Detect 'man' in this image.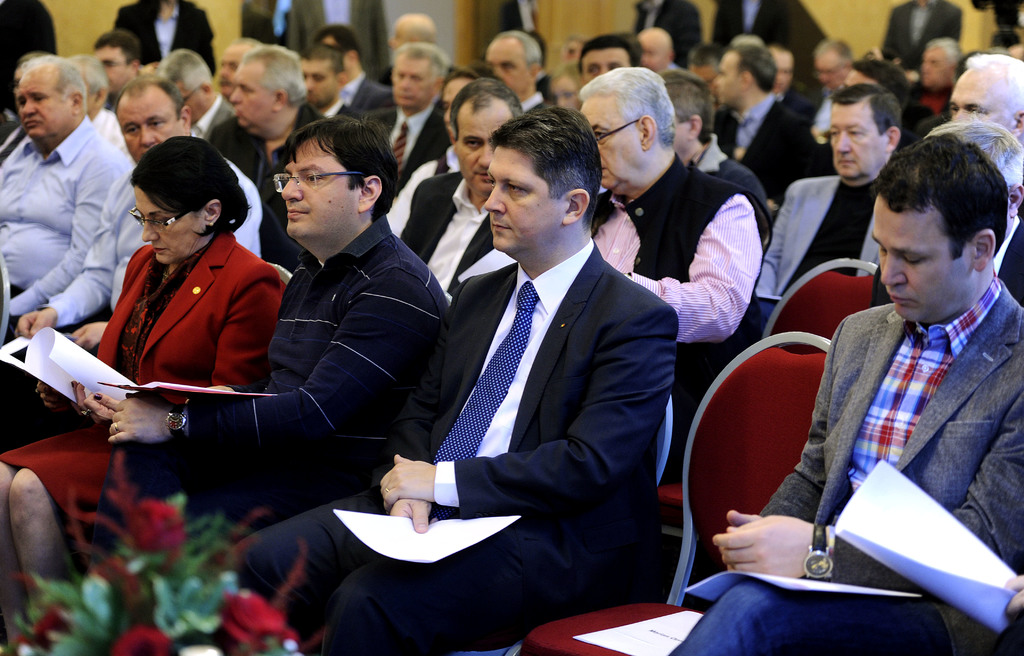
Detection: select_region(758, 81, 904, 310).
